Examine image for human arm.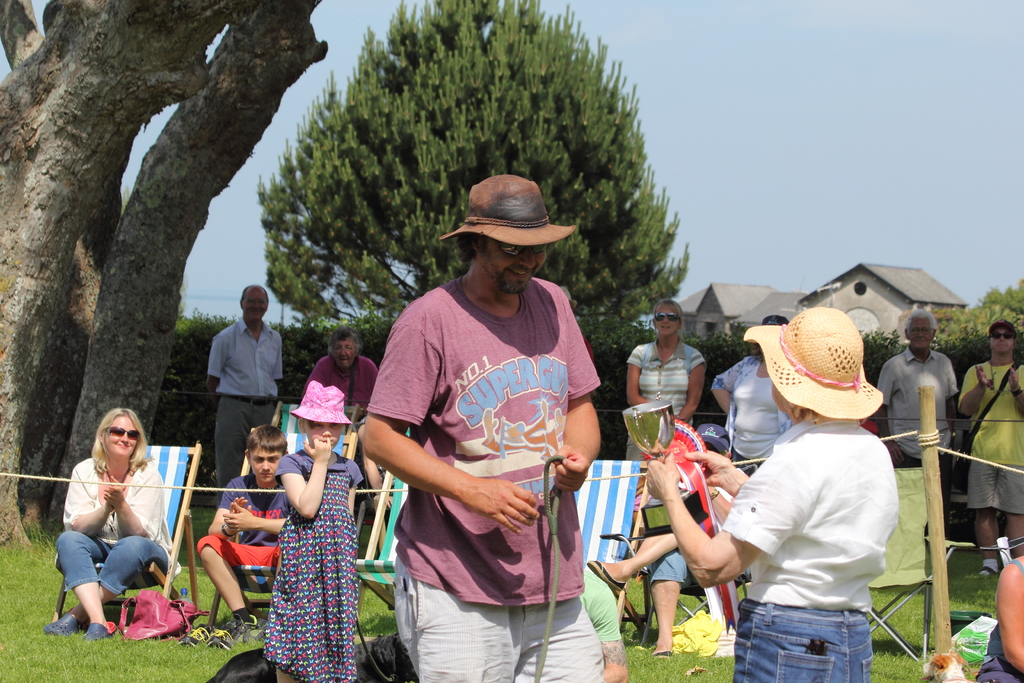
Examination result: left=348, top=463, right=359, bottom=518.
